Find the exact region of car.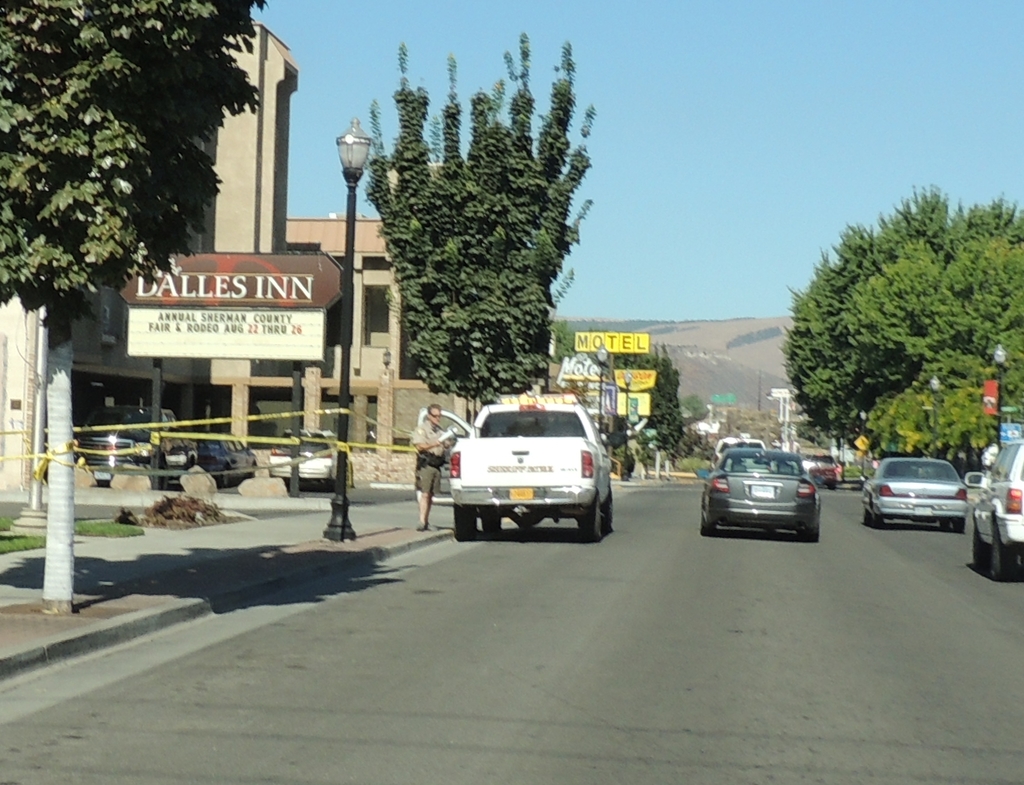
Exact region: l=799, t=450, r=842, b=491.
